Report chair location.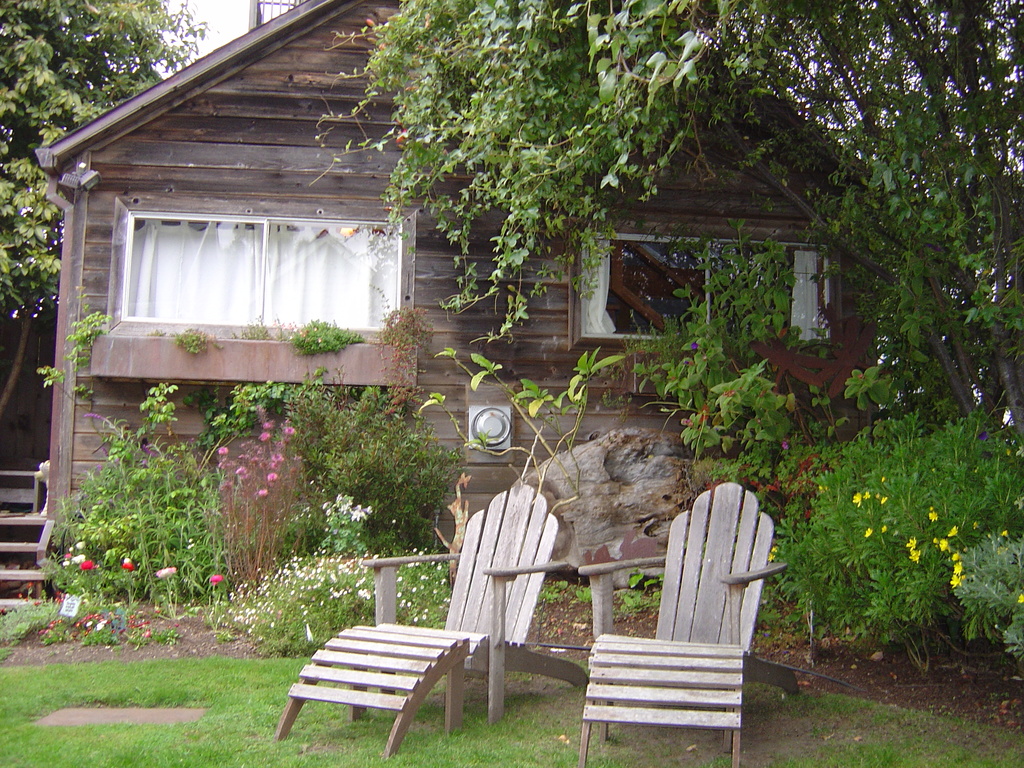
Report: rect(566, 476, 785, 751).
